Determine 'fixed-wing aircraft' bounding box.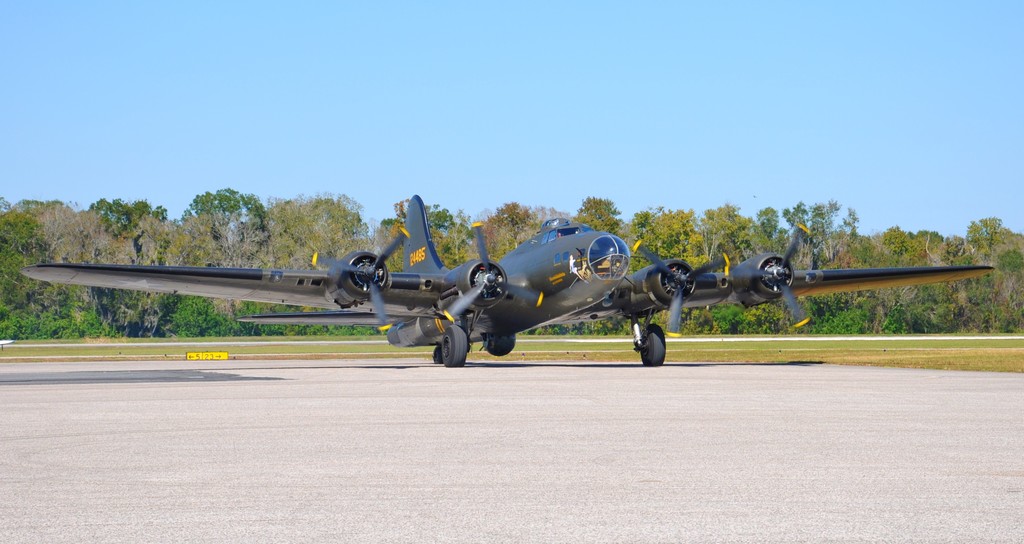
Determined: {"left": 18, "top": 182, "right": 1012, "bottom": 371}.
